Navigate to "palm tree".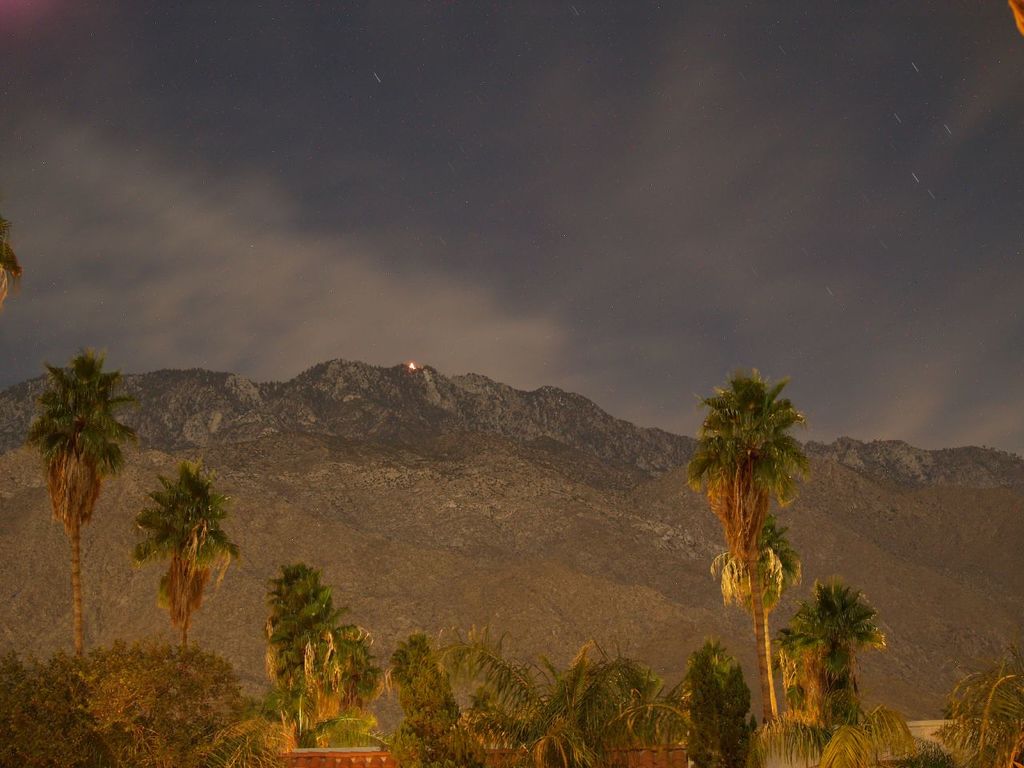
Navigation target: pyautogui.locateOnScreen(692, 378, 810, 724).
